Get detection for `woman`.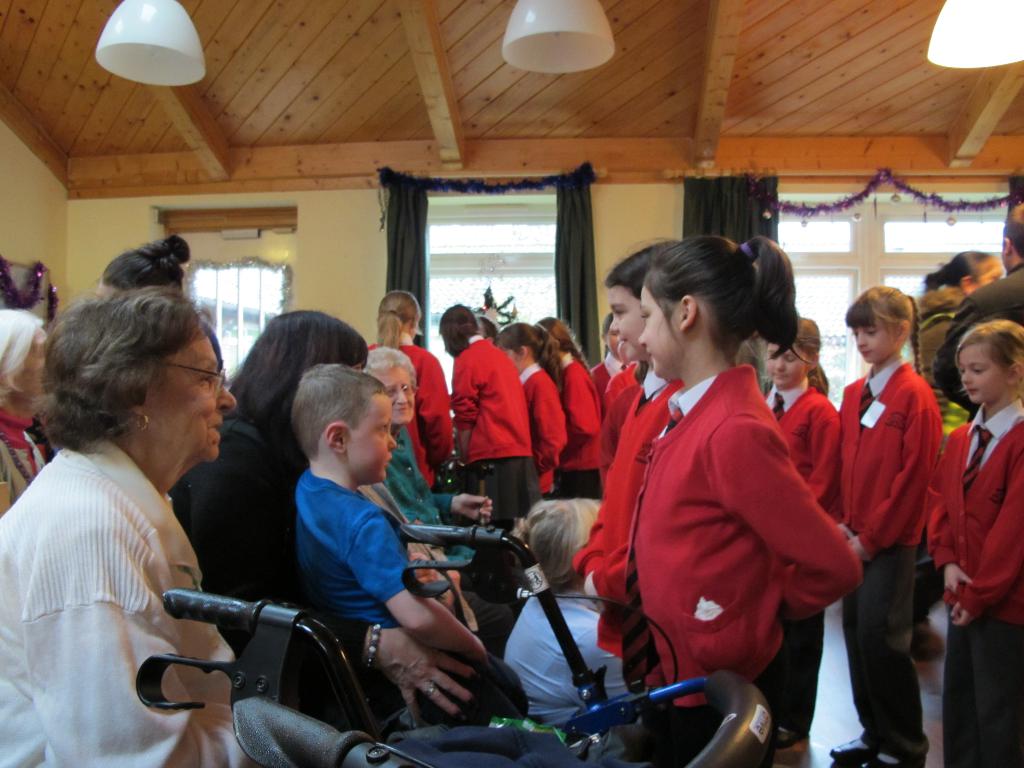
Detection: Rect(182, 312, 541, 732).
